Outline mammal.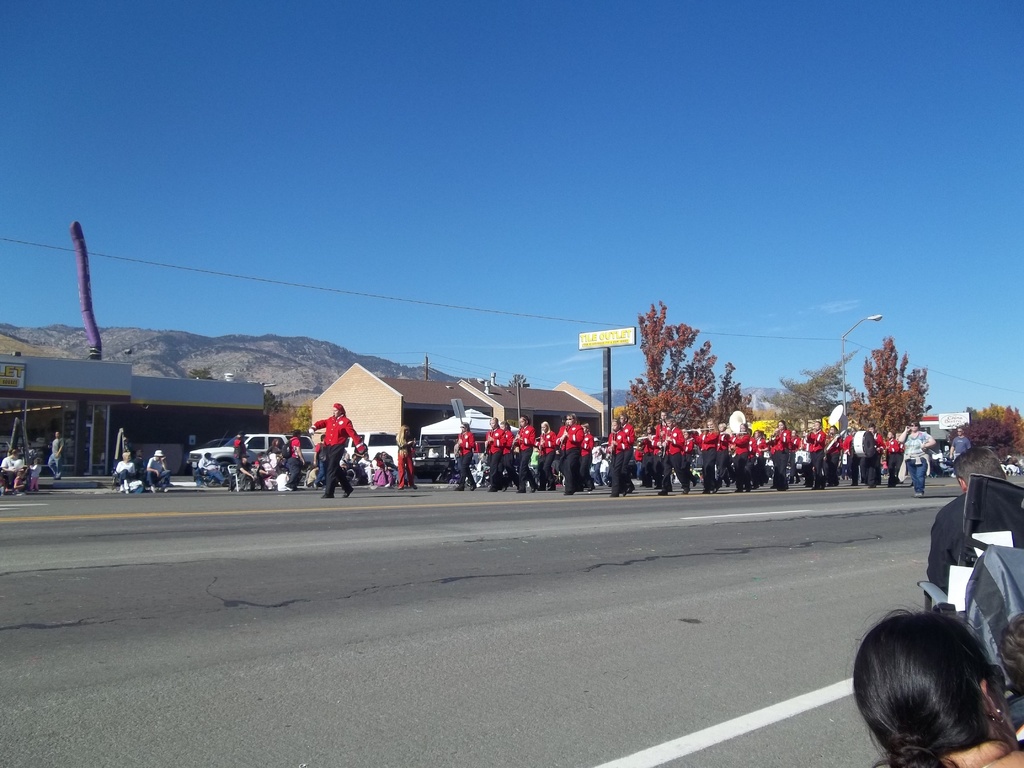
Outline: 147:450:175:490.
